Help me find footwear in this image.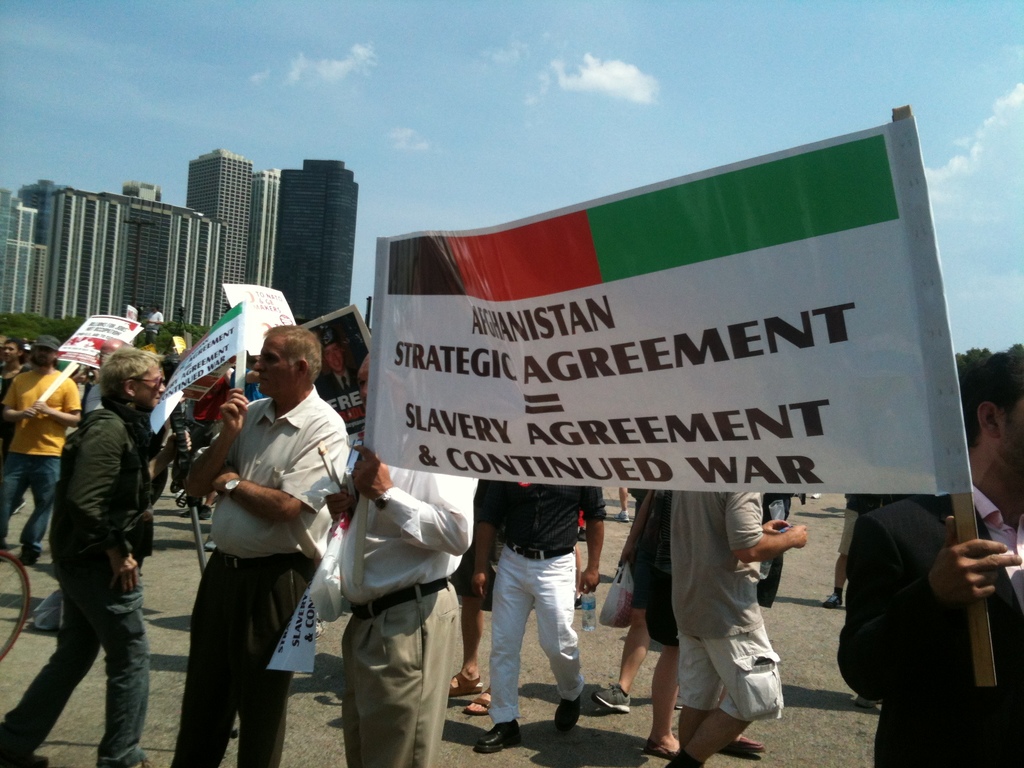
Found it: select_region(665, 755, 698, 767).
